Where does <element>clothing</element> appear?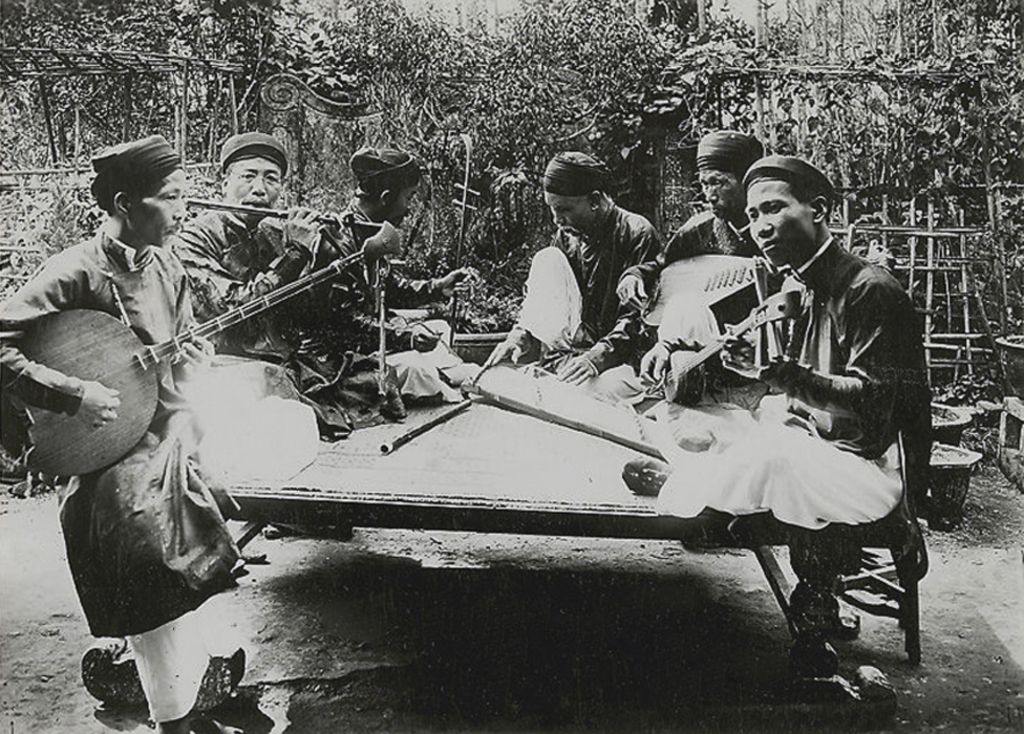
Appears at (161, 217, 412, 425).
